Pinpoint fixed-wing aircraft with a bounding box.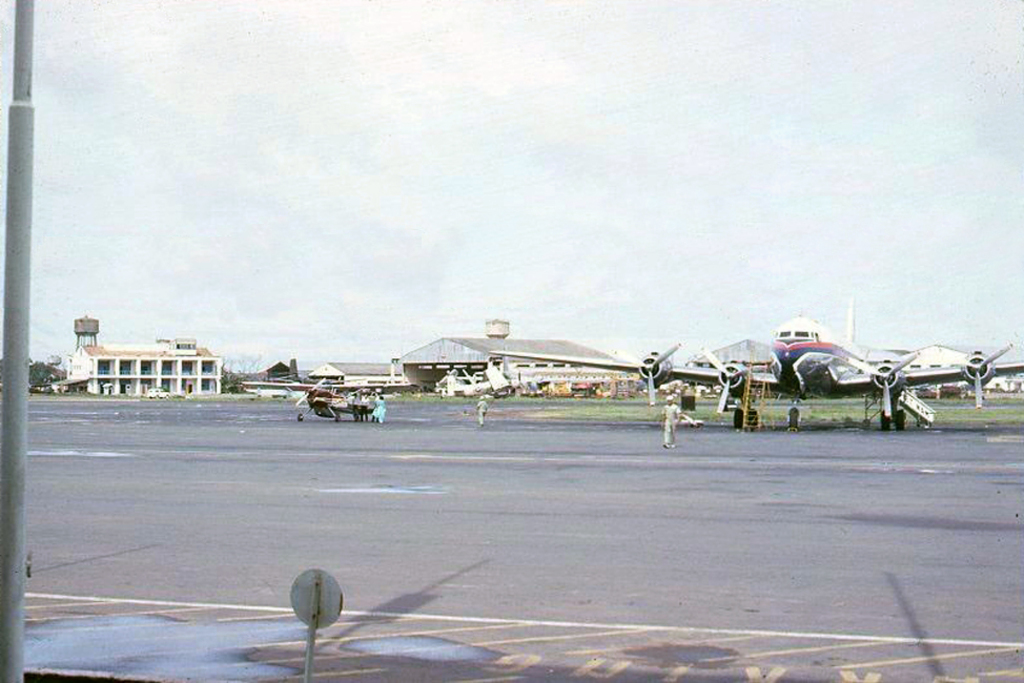
494,294,1023,434.
